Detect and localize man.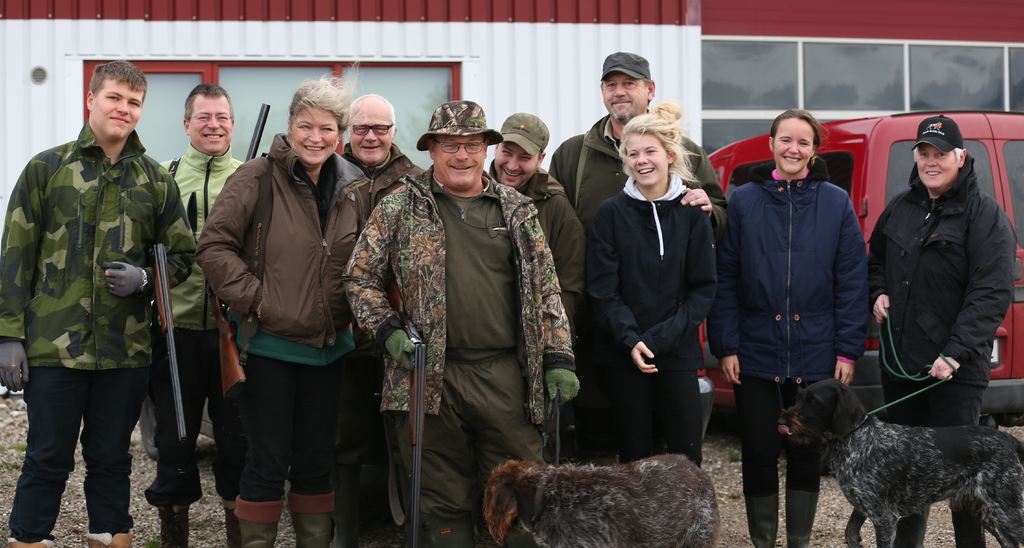
Localized at bbox=[340, 99, 579, 547].
